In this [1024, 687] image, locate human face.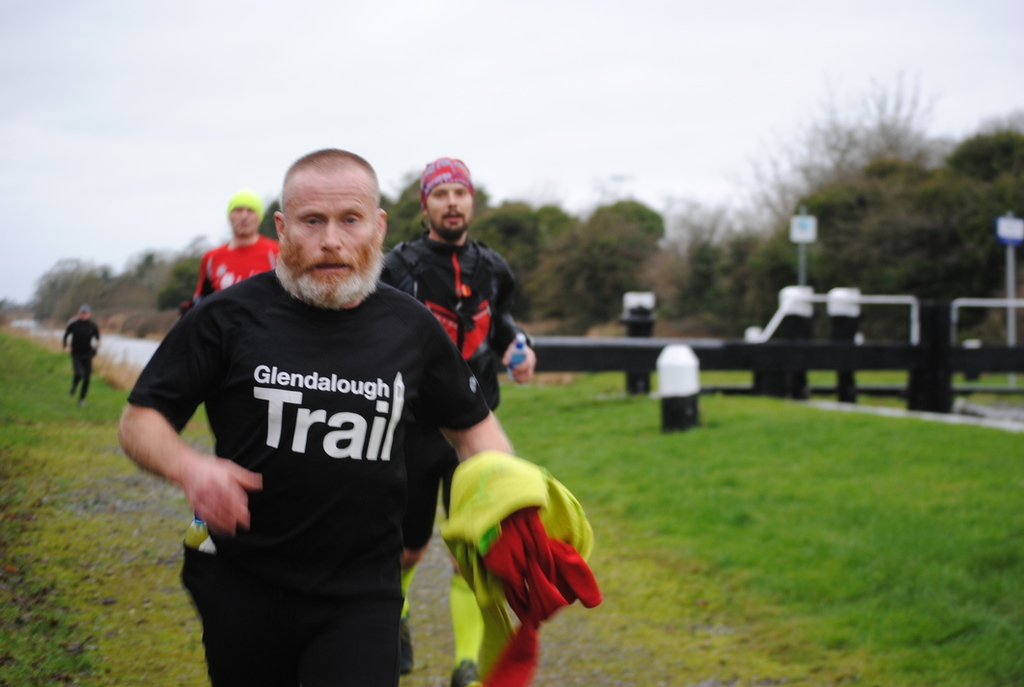
Bounding box: [left=429, top=181, right=473, bottom=242].
